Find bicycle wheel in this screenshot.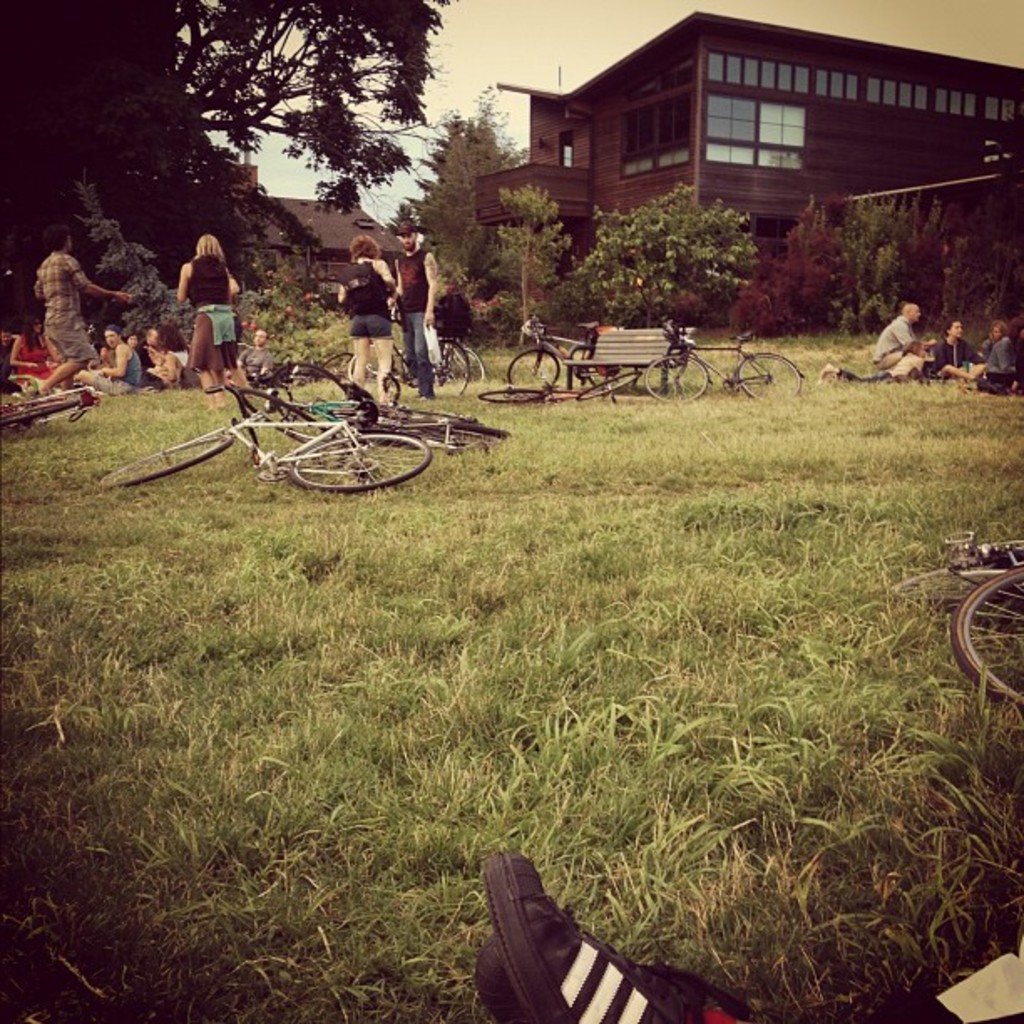
The bounding box for bicycle wheel is [735, 351, 805, 405].
